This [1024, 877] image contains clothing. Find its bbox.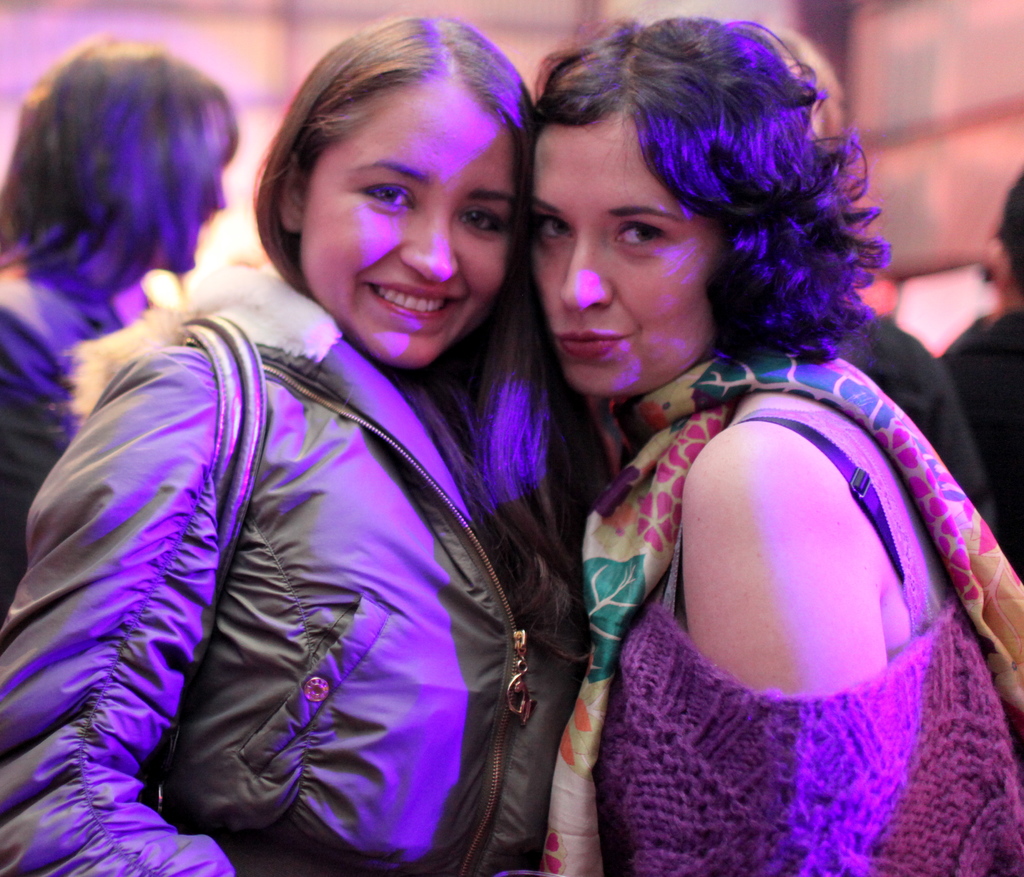
x1=543, y1=330, x2=1023, y2=876.
